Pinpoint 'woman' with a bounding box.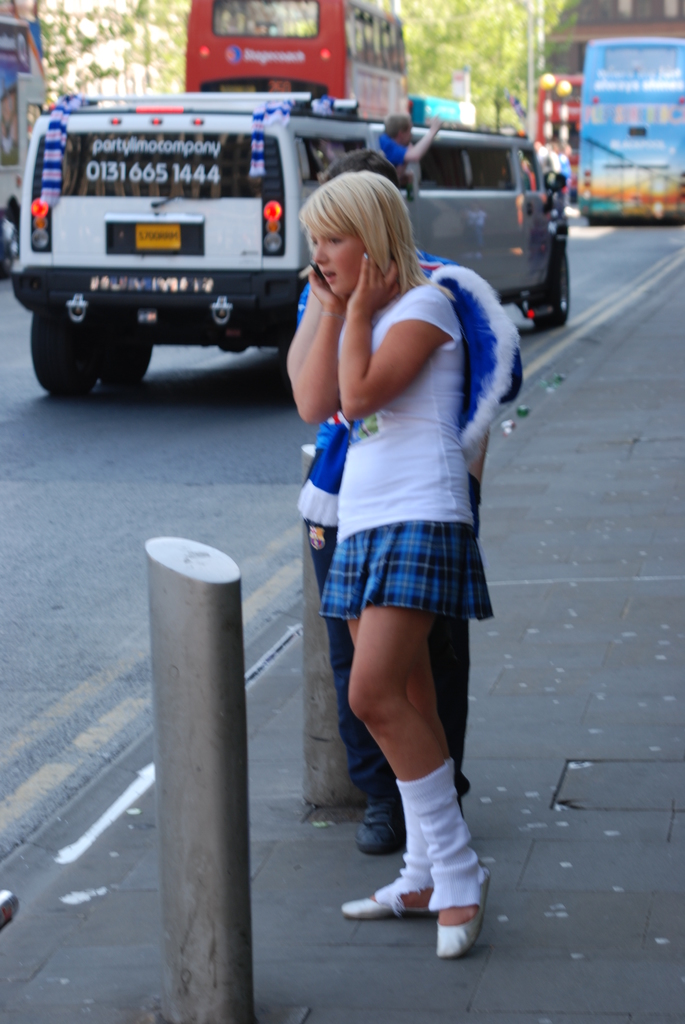
291, 161, 489, 962.
